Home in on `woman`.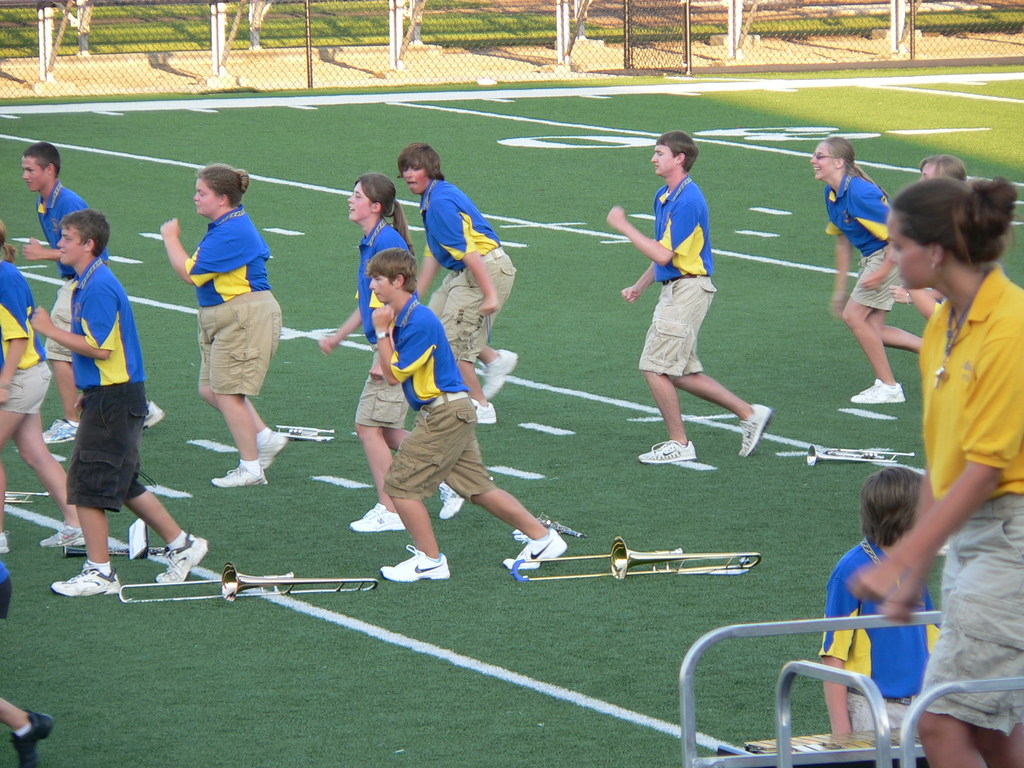
Homed in at bbox=[154, 161, 284, 492].
